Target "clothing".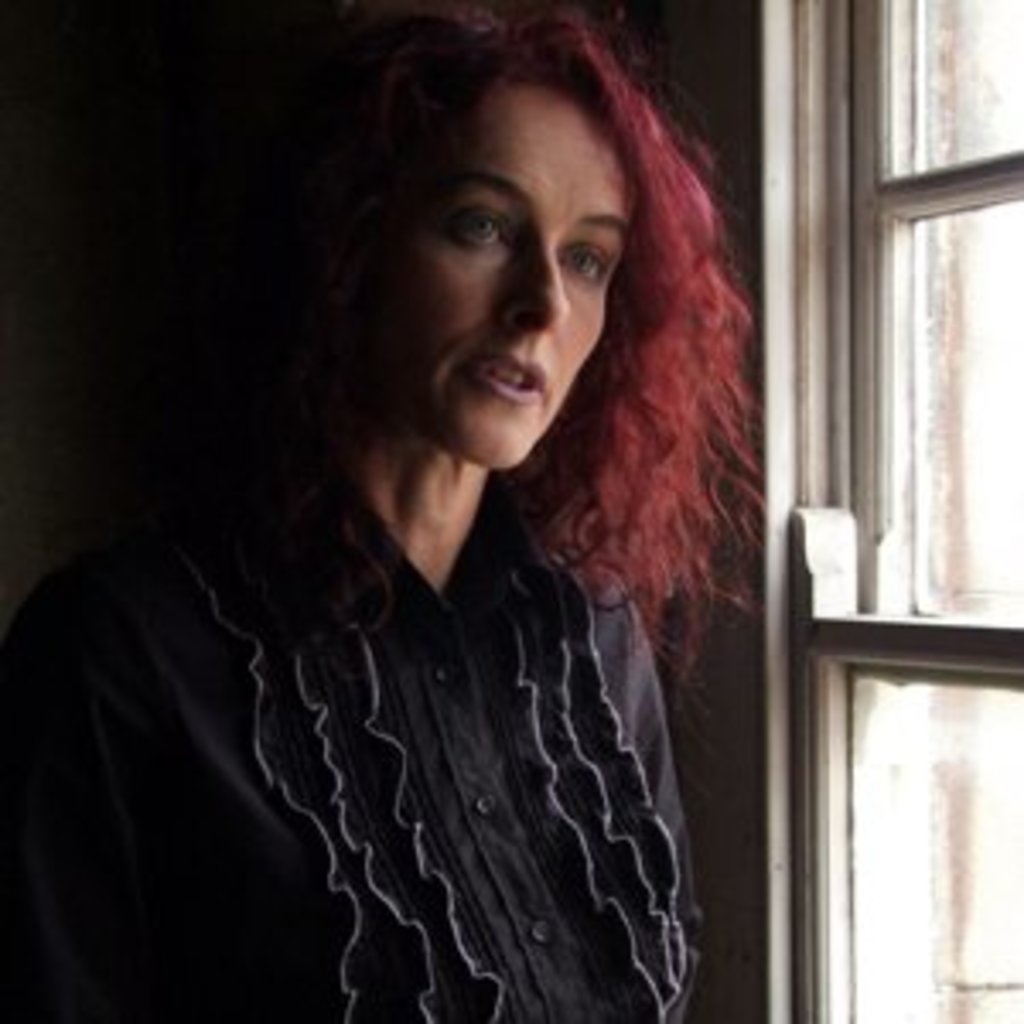
Target region: [x1=7, y1=386, x2=833, y2=990].
